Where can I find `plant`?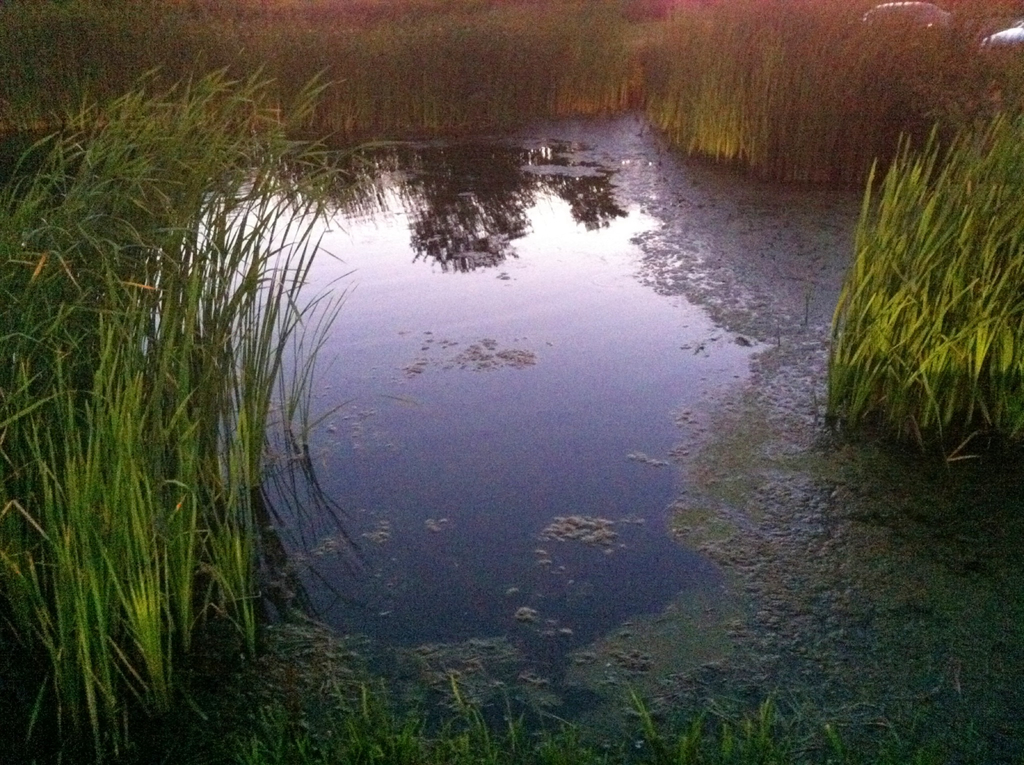
You can find it at bbox=(636, 0, 1023, 178).
